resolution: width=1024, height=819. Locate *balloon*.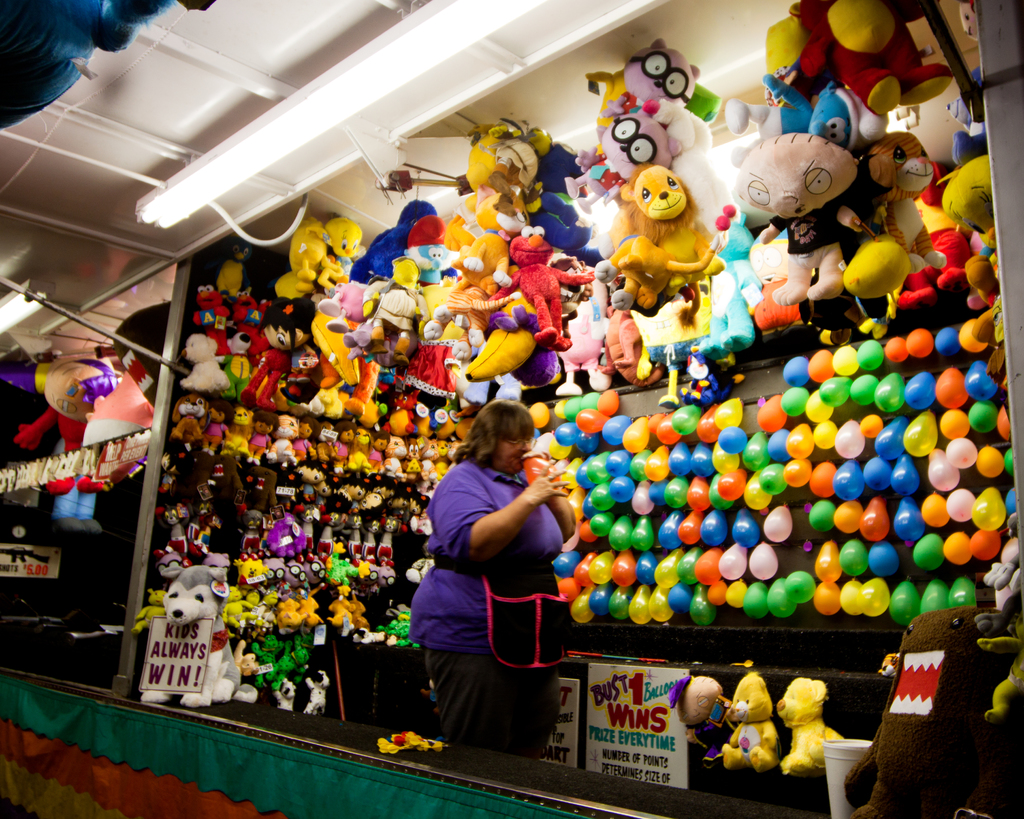
detection(632, 484, 653, 516).
